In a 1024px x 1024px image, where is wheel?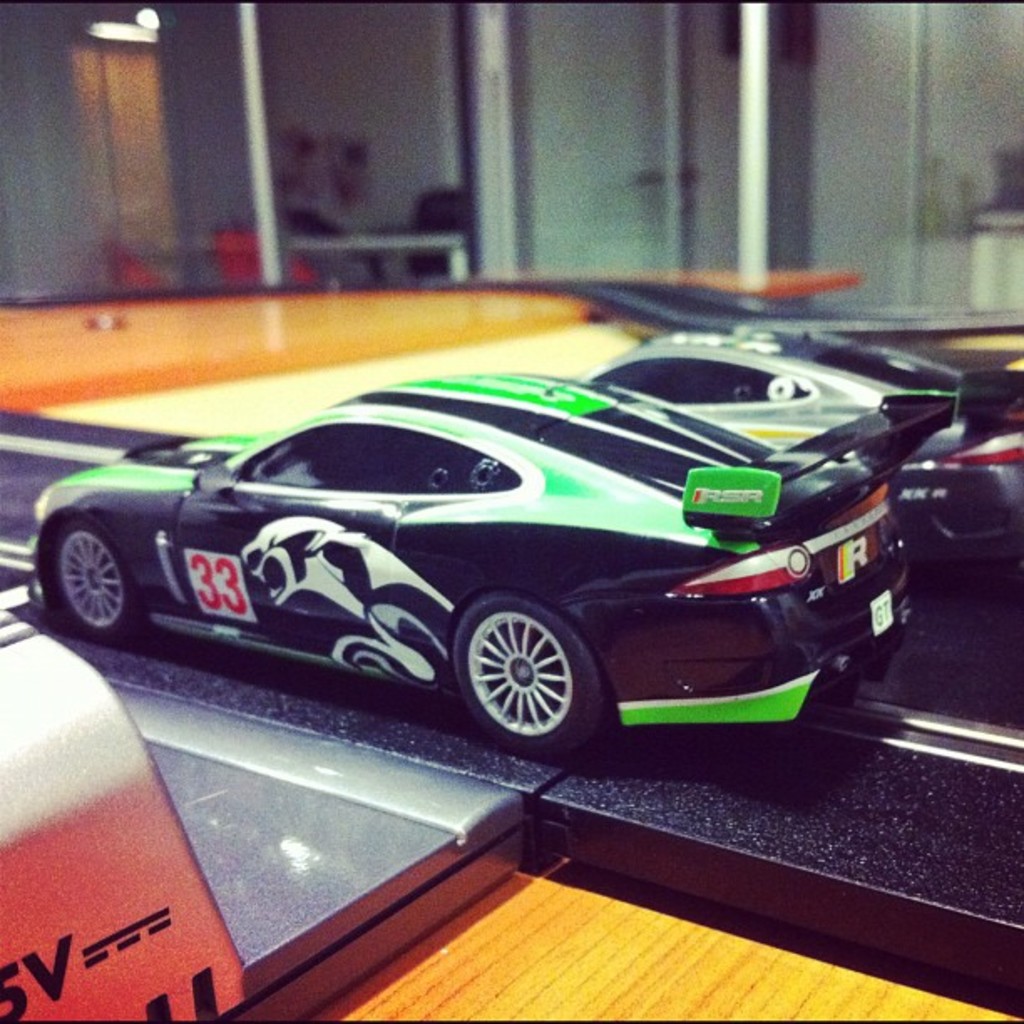
x1=52 y1=515 x2=144 y2=636.
